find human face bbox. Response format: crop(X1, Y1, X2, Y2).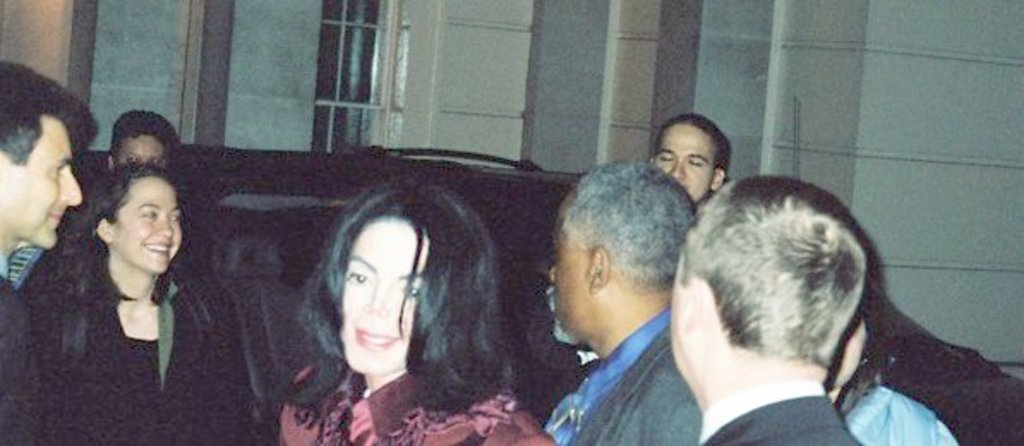
crop(118, 137, 170, 163).
